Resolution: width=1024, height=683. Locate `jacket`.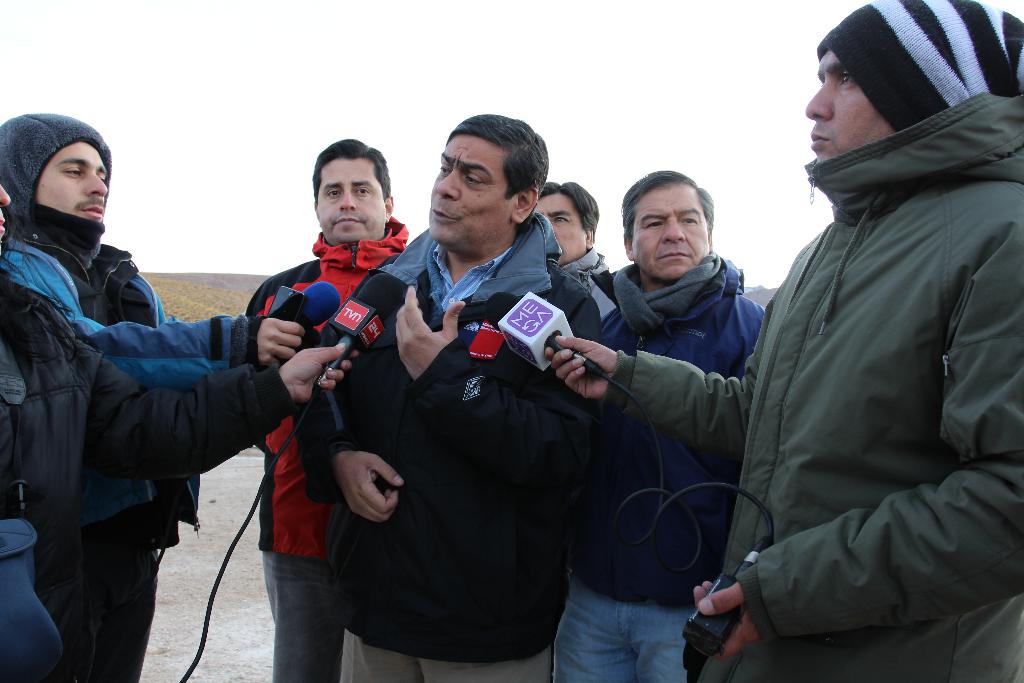
bbox=(290, 208, 607, 661).
